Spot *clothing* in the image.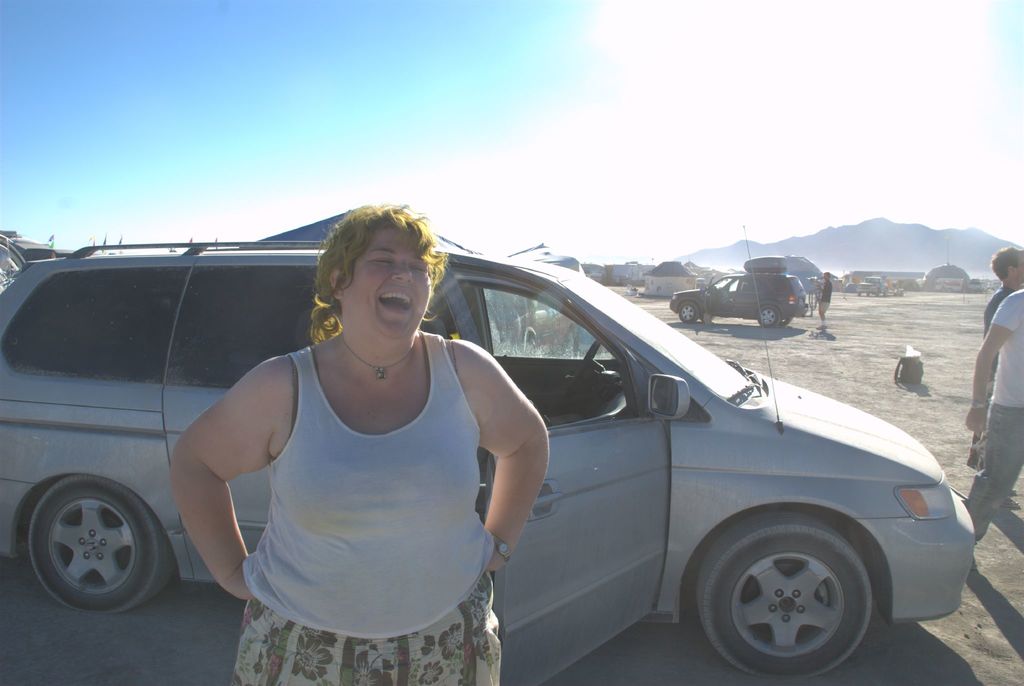
*clothing* found at box=[949, 276, 999, 486].
